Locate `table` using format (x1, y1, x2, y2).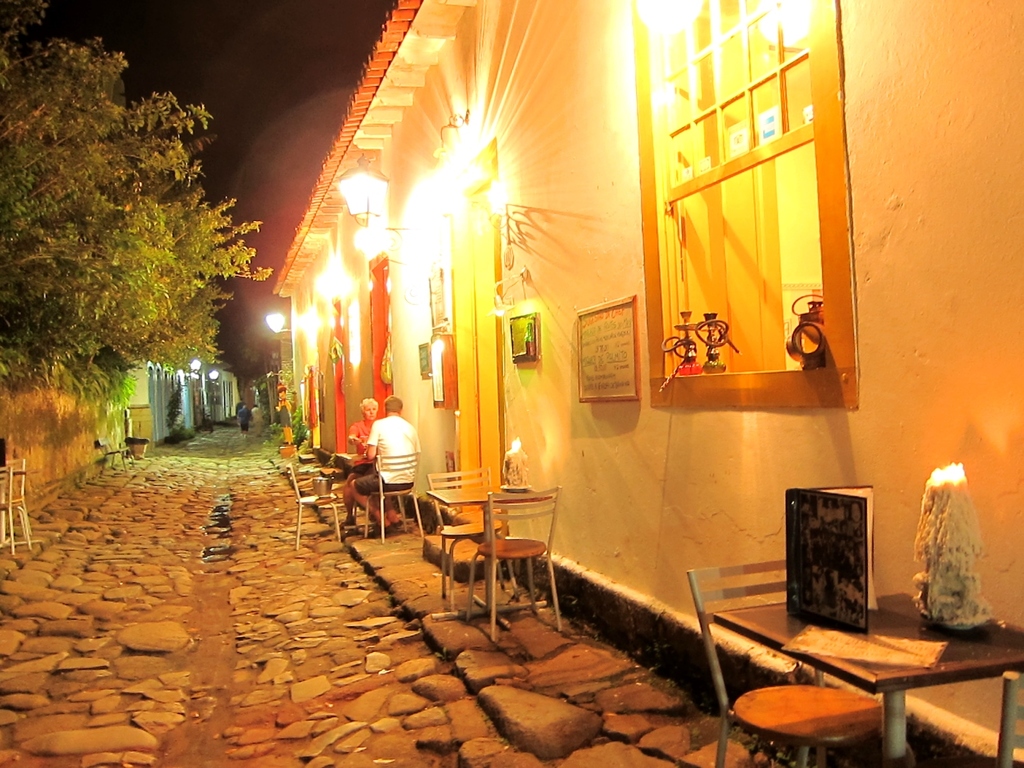
(403, 482, 571, 619).
